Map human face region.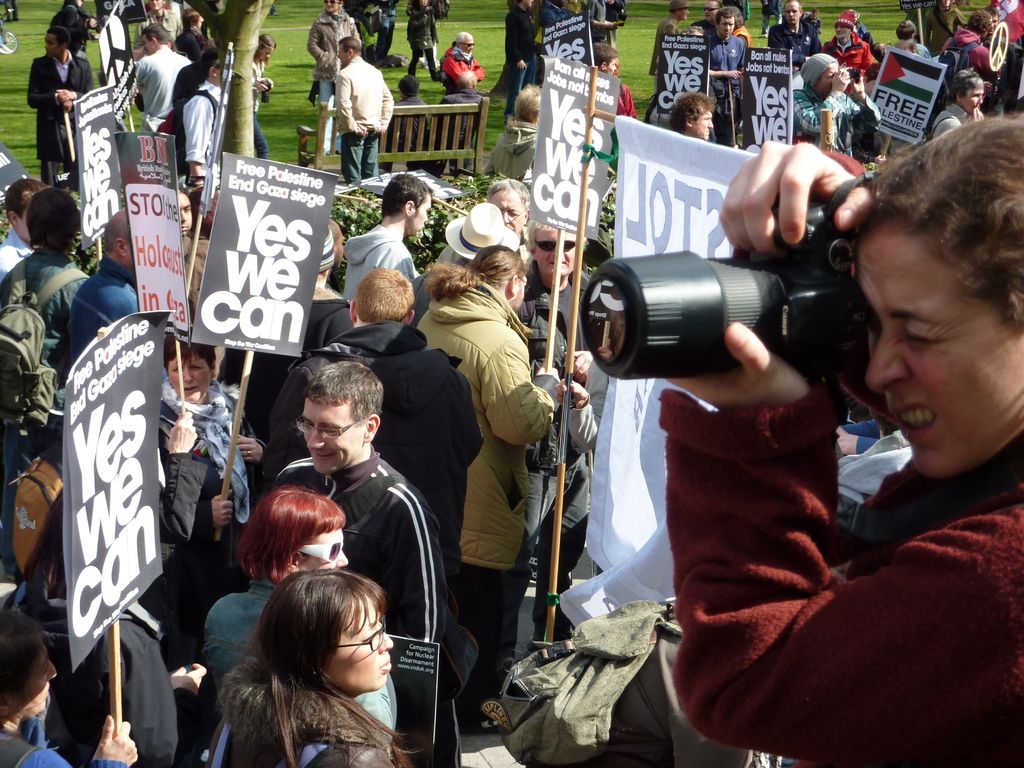
Mapped to 45 35 58 58.
